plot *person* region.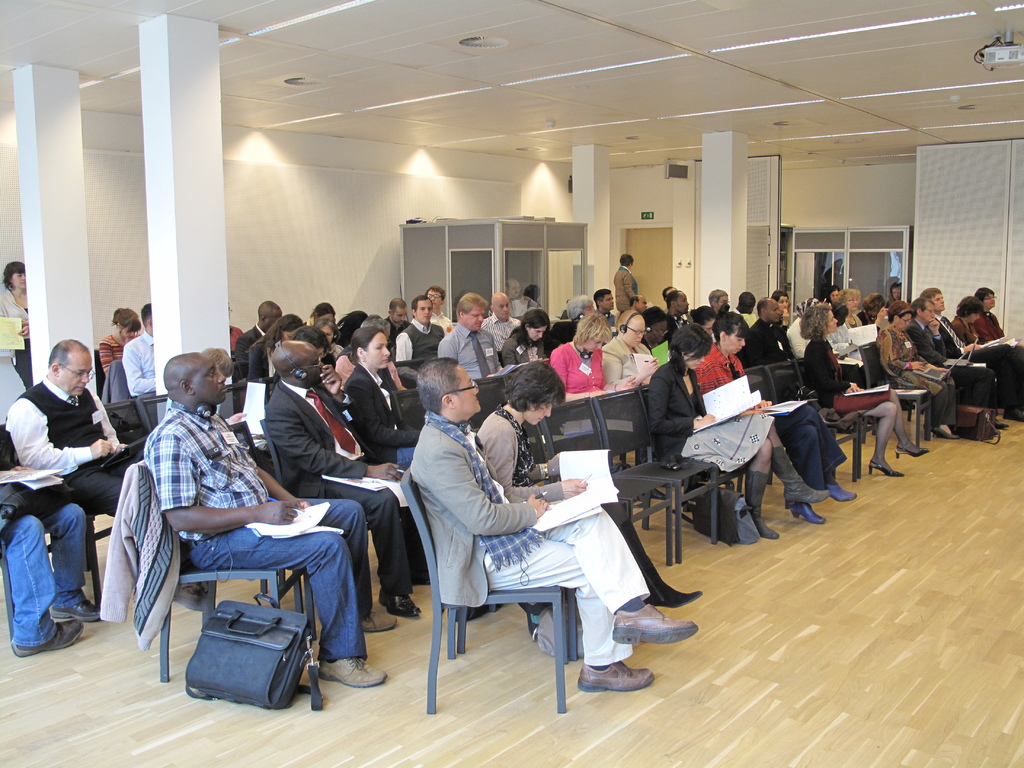
Plotted at left=3, top=336, right=134, bottom=518.
